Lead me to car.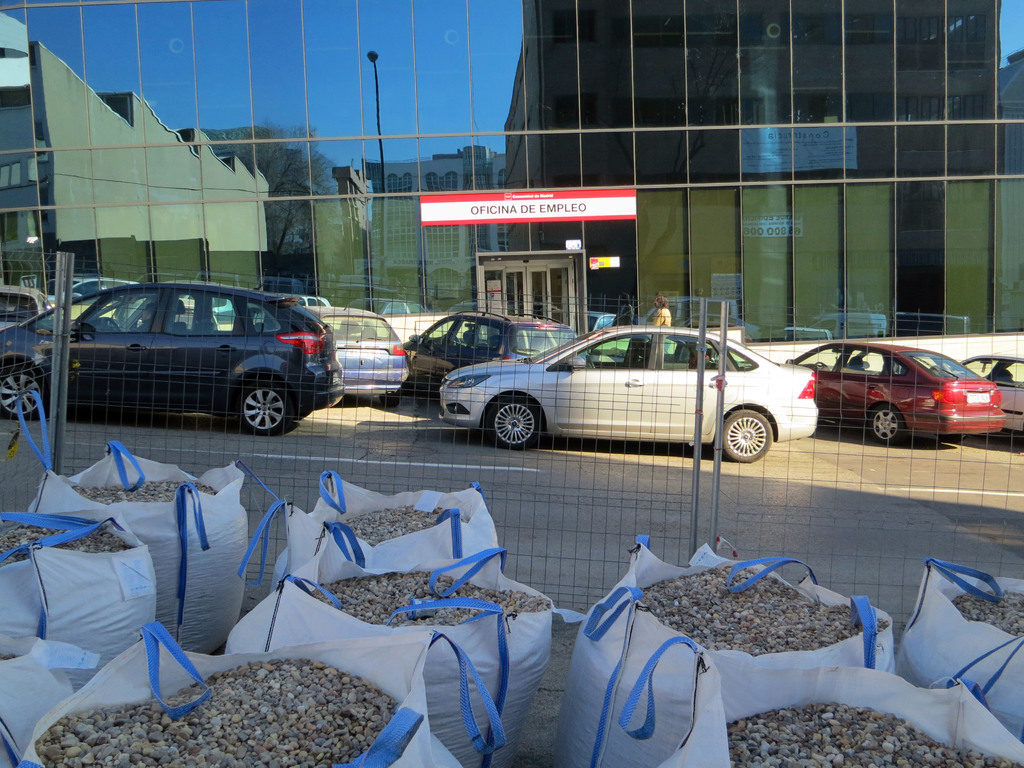
Lead to left=322, top=310, right=412, bottom=410.
